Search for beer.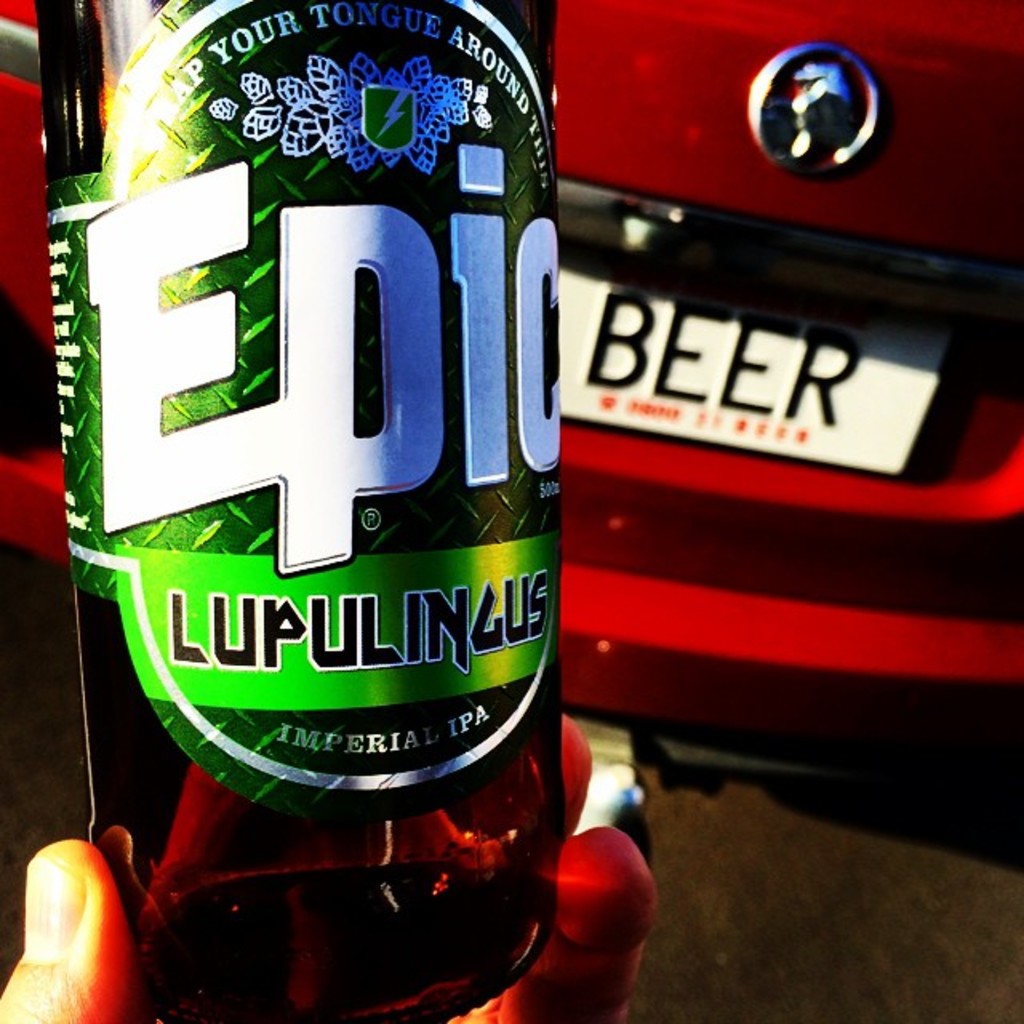
Found at (30,0,557,1022).
